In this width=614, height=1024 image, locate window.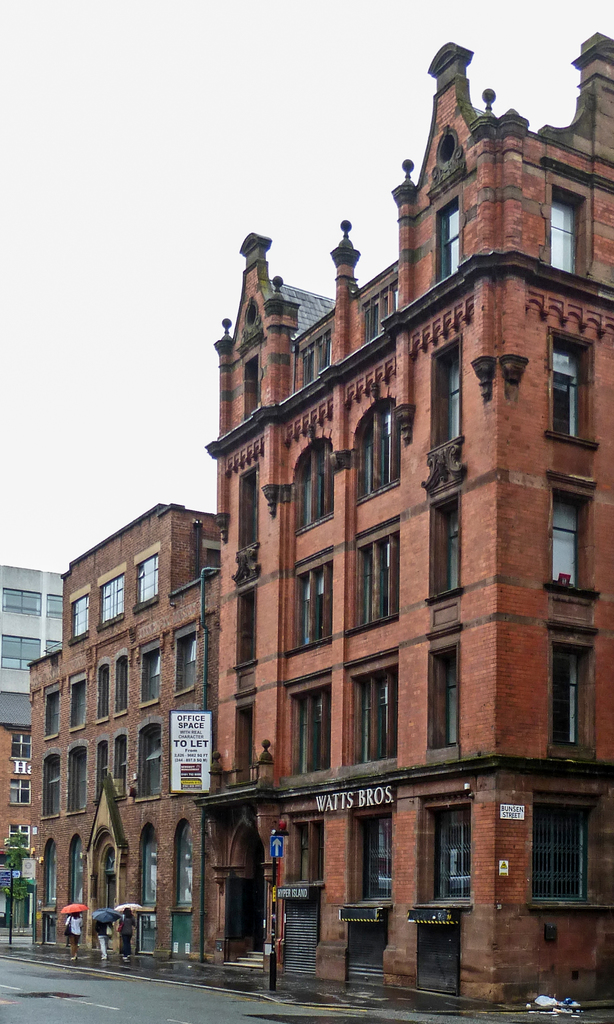
Bounding box: 71, 593, 92, 646.
